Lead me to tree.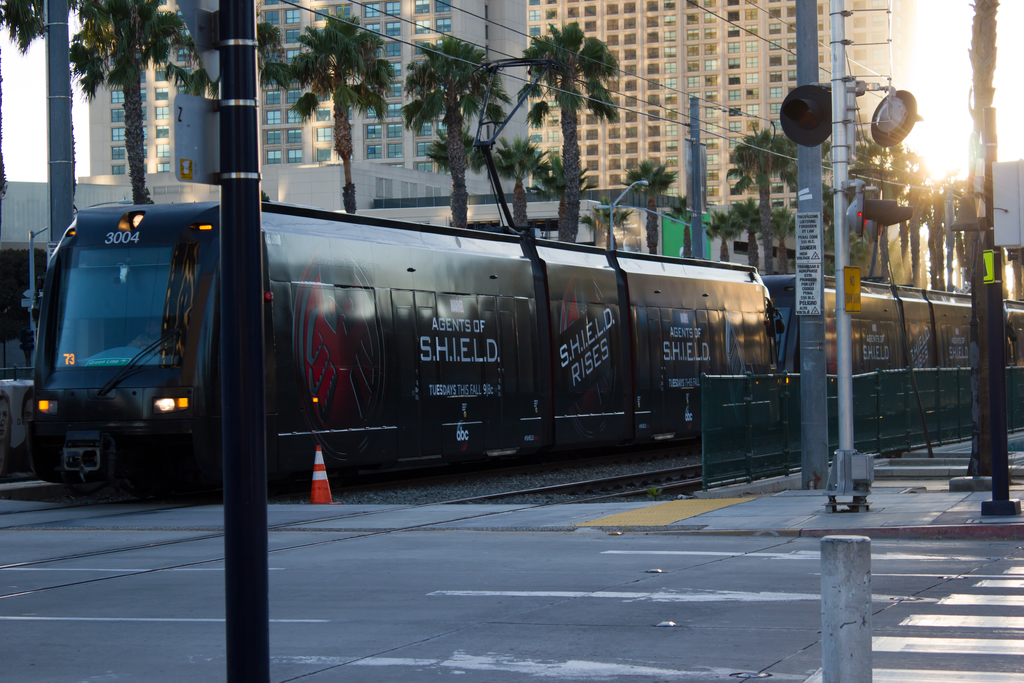
Lead to l=529, t=148, r=589, b=198.
